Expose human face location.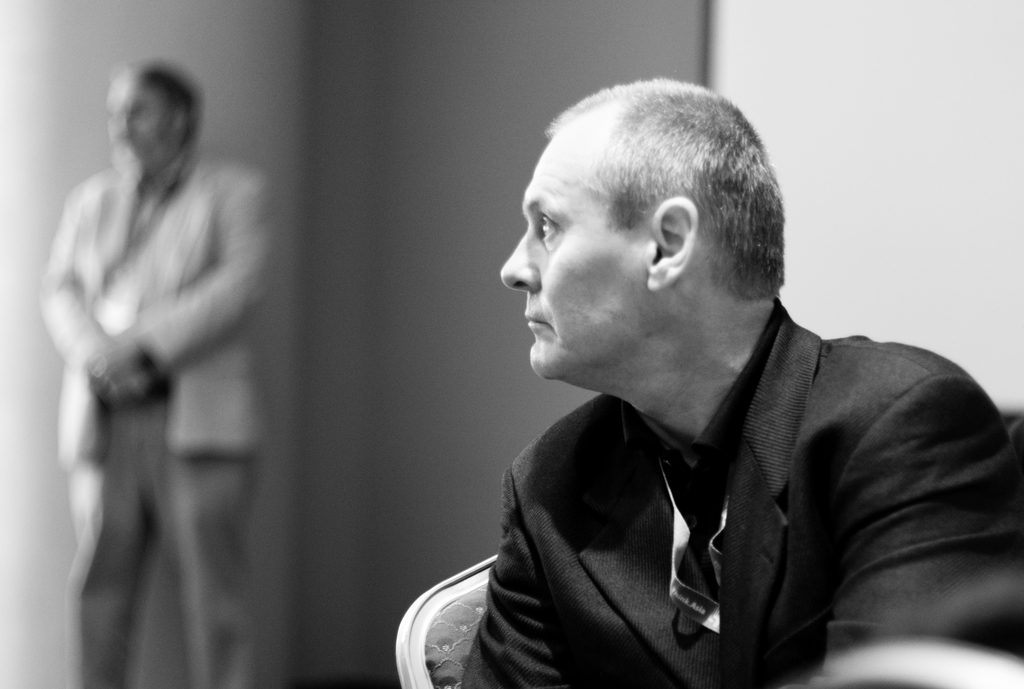
Exposed at [495, 127, 650, 376].
